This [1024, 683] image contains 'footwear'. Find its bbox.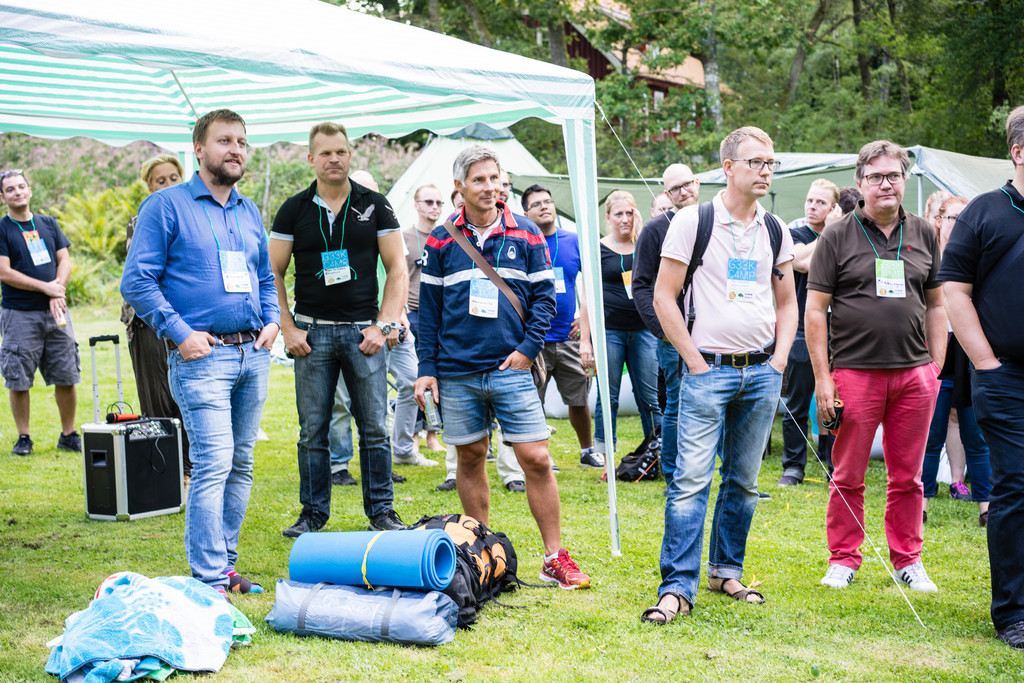
left=509, top=481, right=530, bottom=495.
